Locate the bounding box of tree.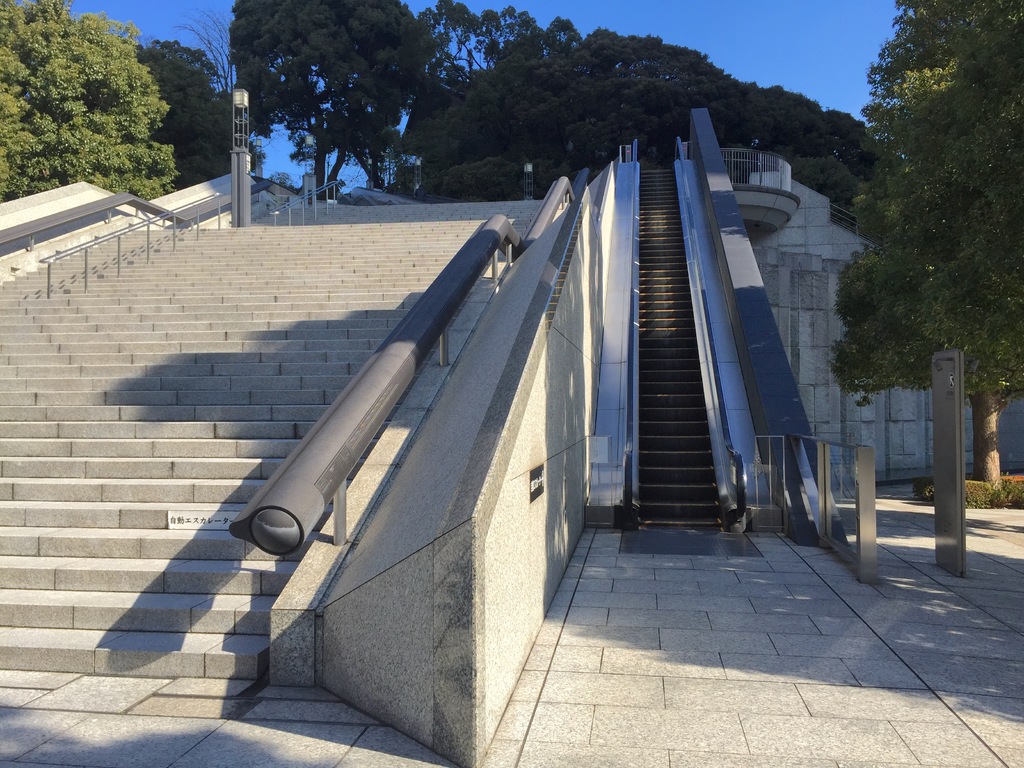
Bounding box: crop(828, 20, 1011, 504).
